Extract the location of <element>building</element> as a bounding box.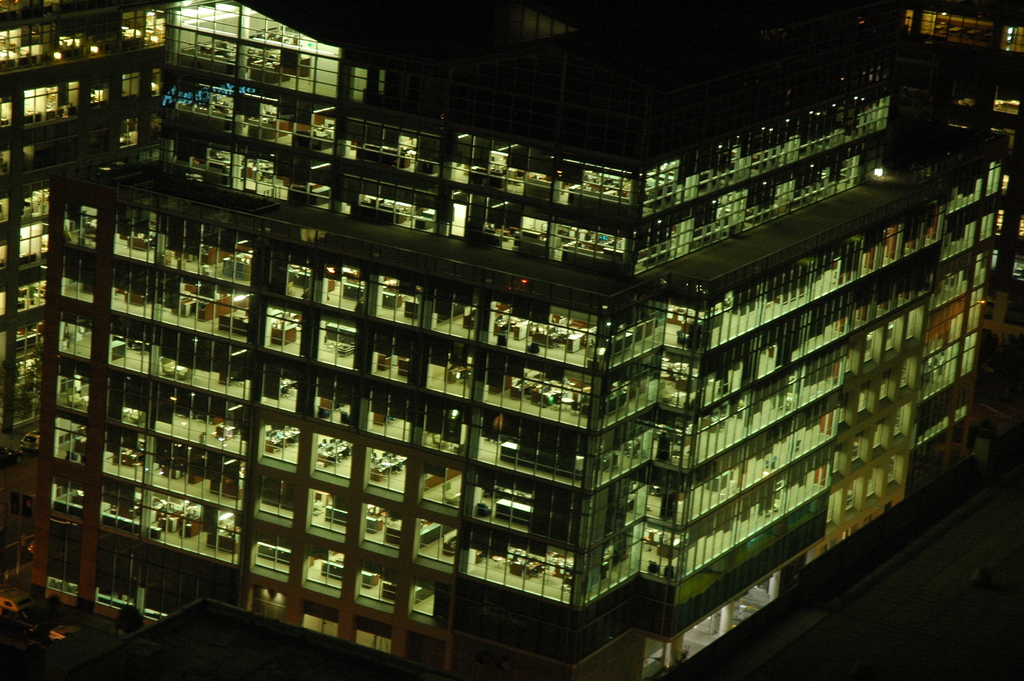
detection(0, 1, 1023, 678).
